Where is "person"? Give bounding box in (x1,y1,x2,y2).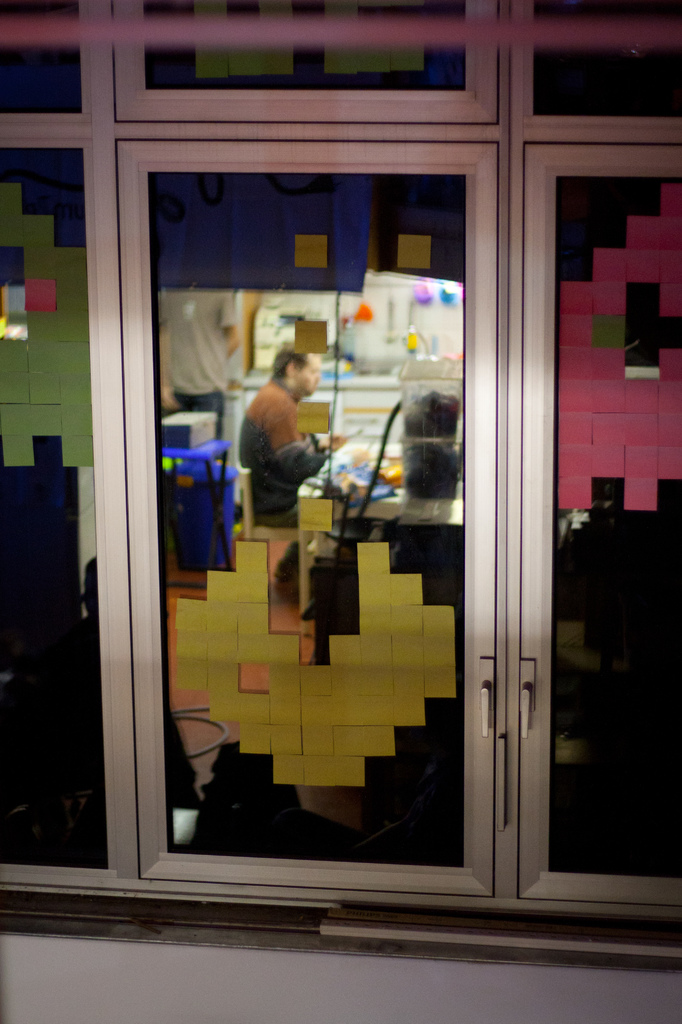
(235,341,328,557).
